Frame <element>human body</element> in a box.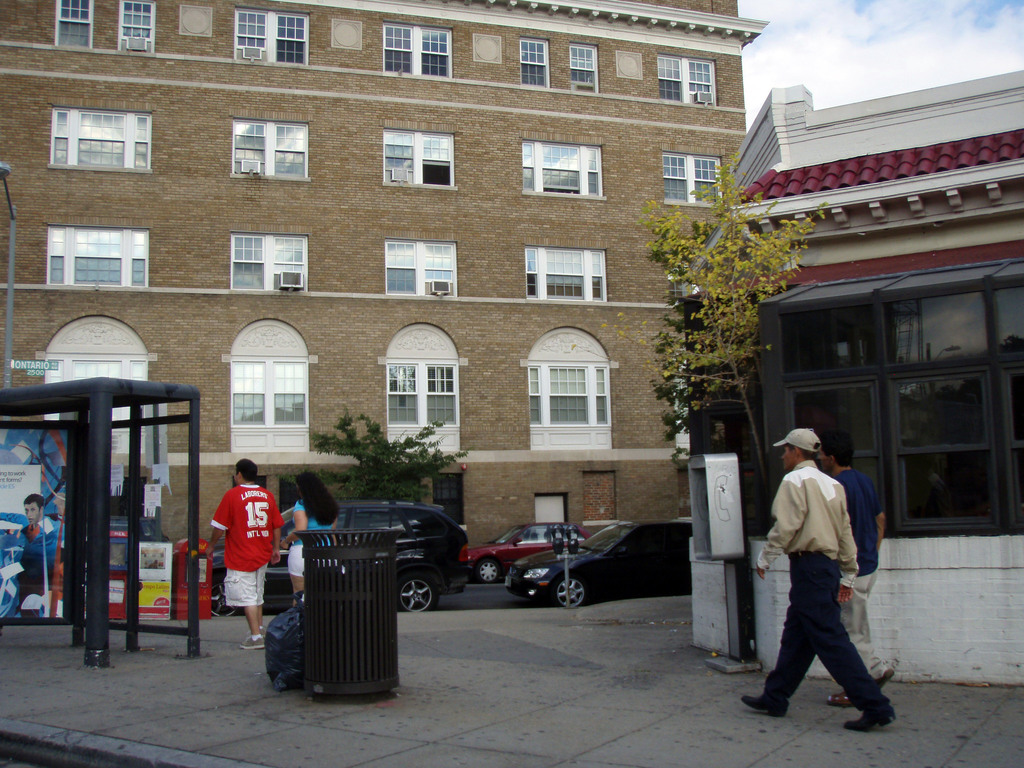
(x1=205, y1=482, x2=283, y2=650).
